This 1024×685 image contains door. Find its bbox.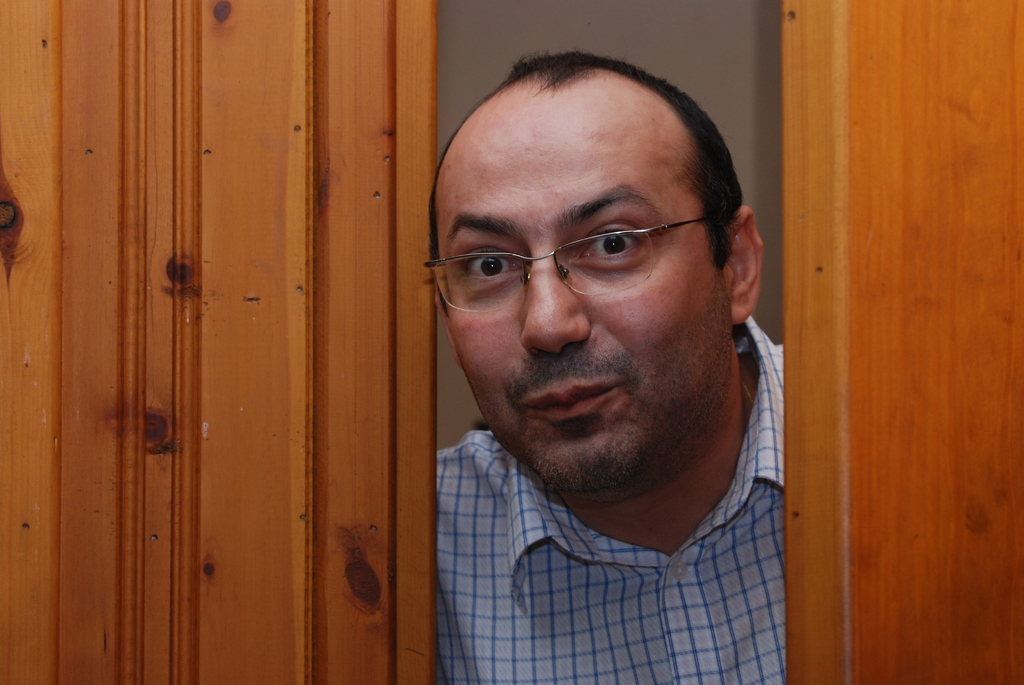
left=1, top=0, right=437, bottom=684.
